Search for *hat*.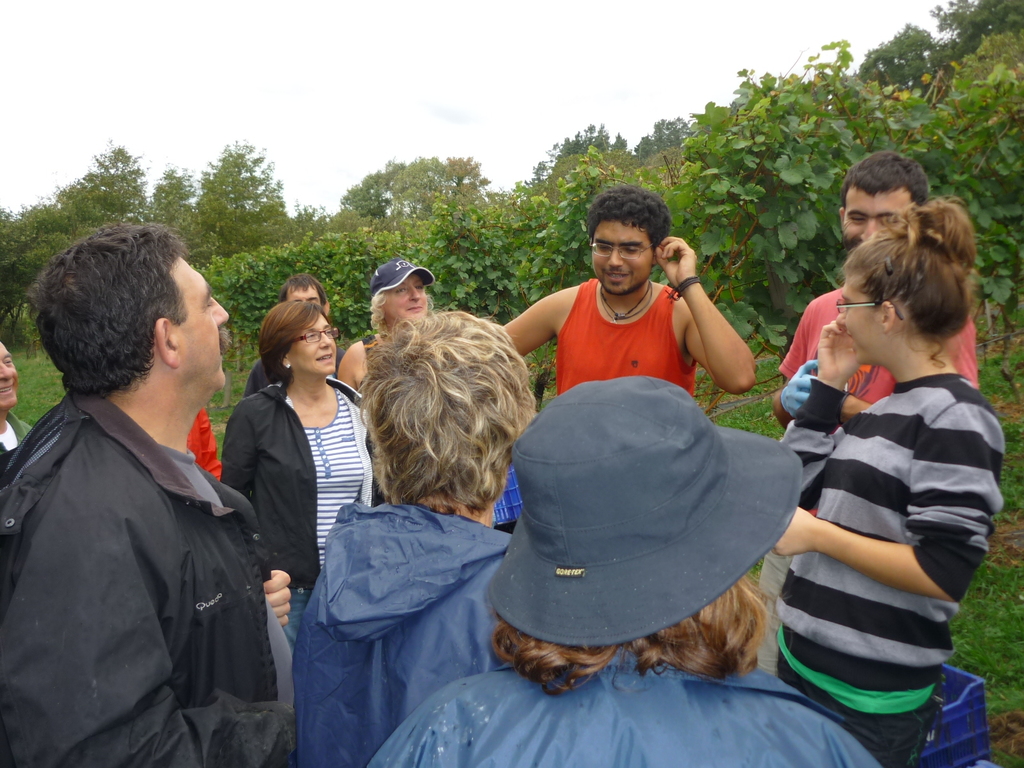
Found at <region>484, 372, 802, 653</region>.
